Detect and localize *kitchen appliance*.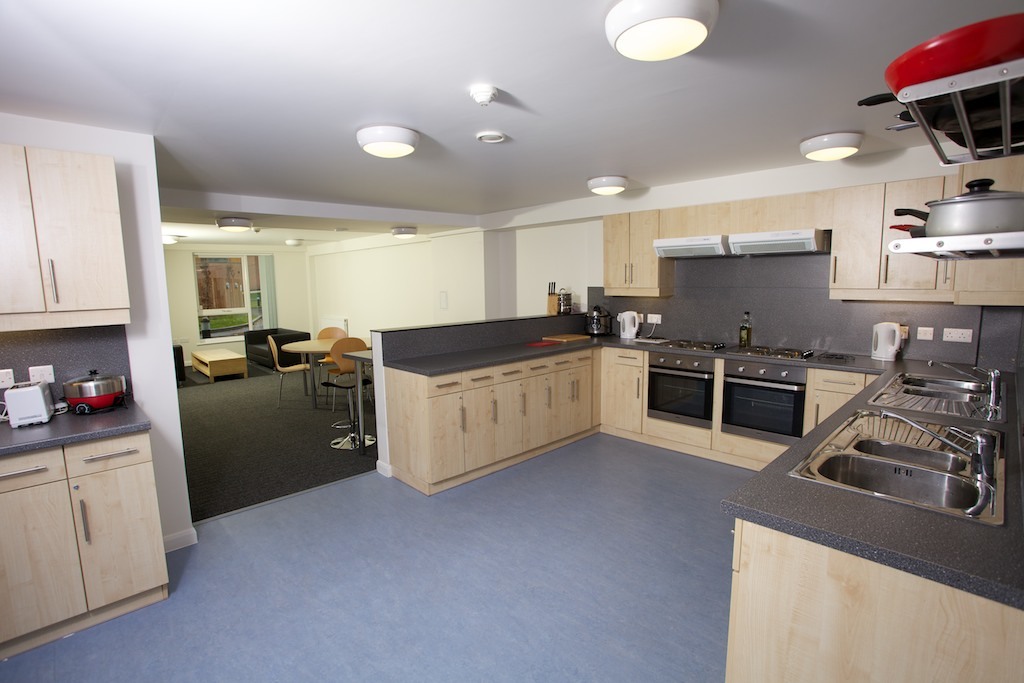
Localized at BBox(615, 307, 639, 336).
